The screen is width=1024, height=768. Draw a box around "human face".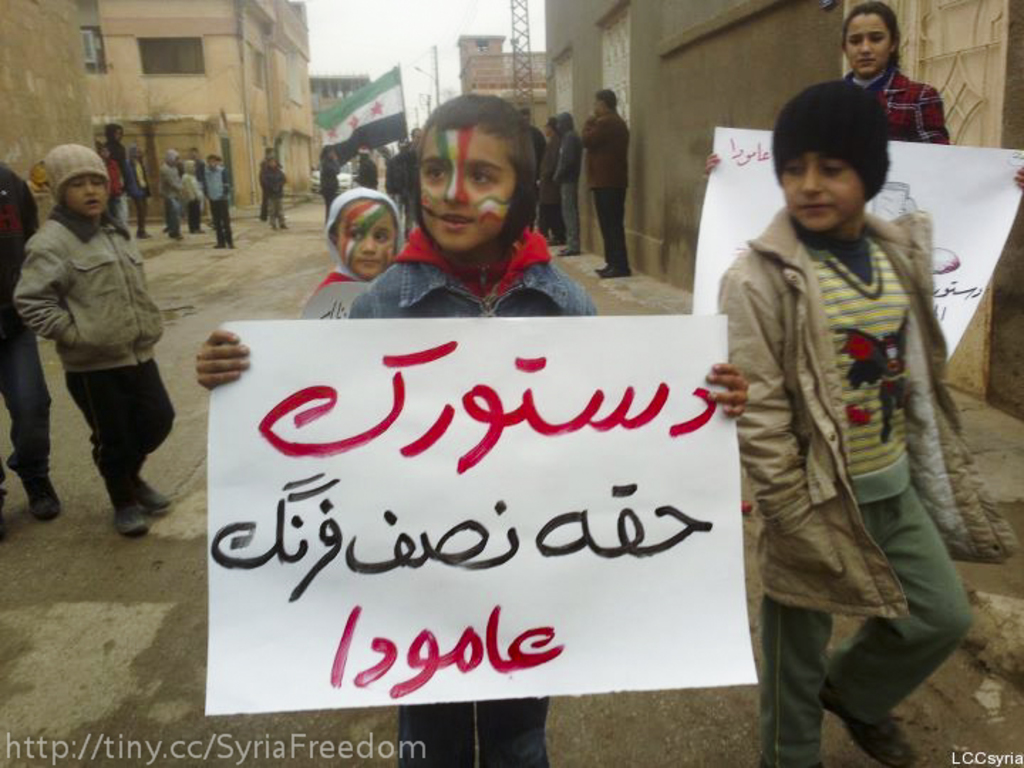
<region>779, 138, 862, 223</region>.
